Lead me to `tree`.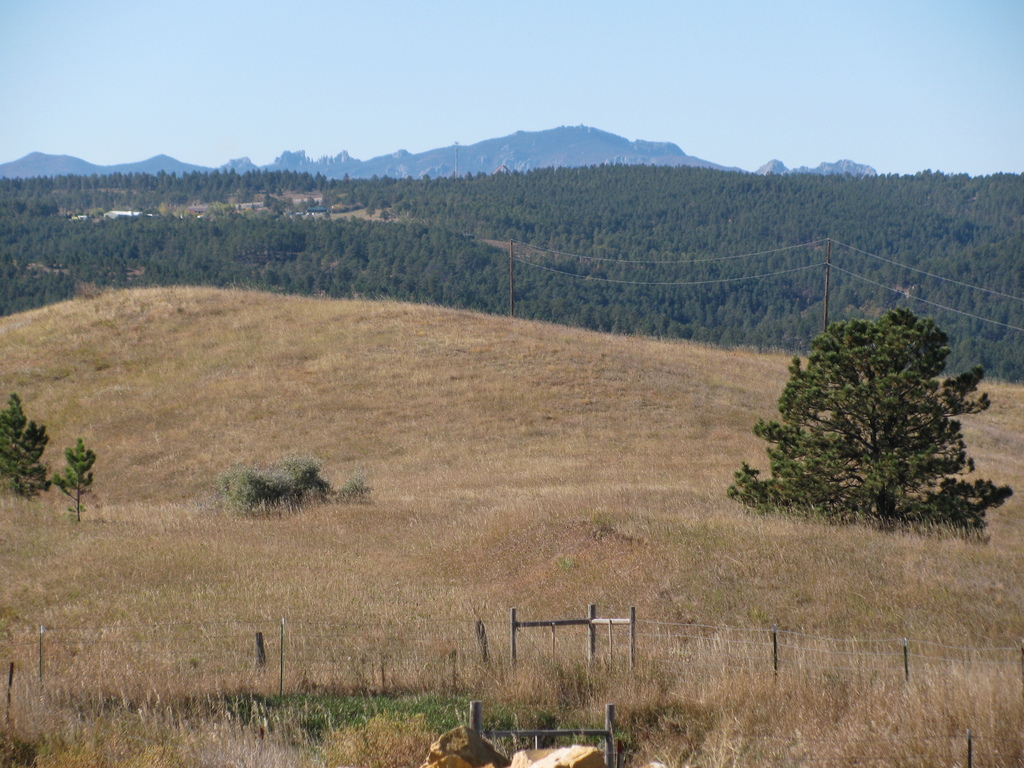
Lead to crop(748, 284, 984, 543).
